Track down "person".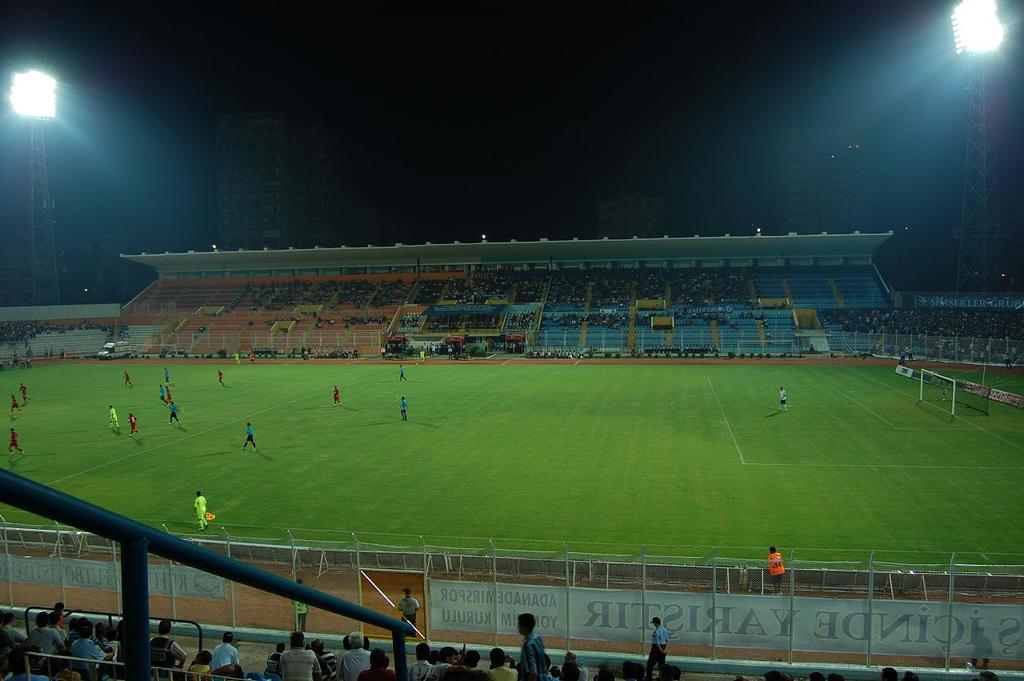
Tracked to left=767, top=540, right=789, bottom=582.
